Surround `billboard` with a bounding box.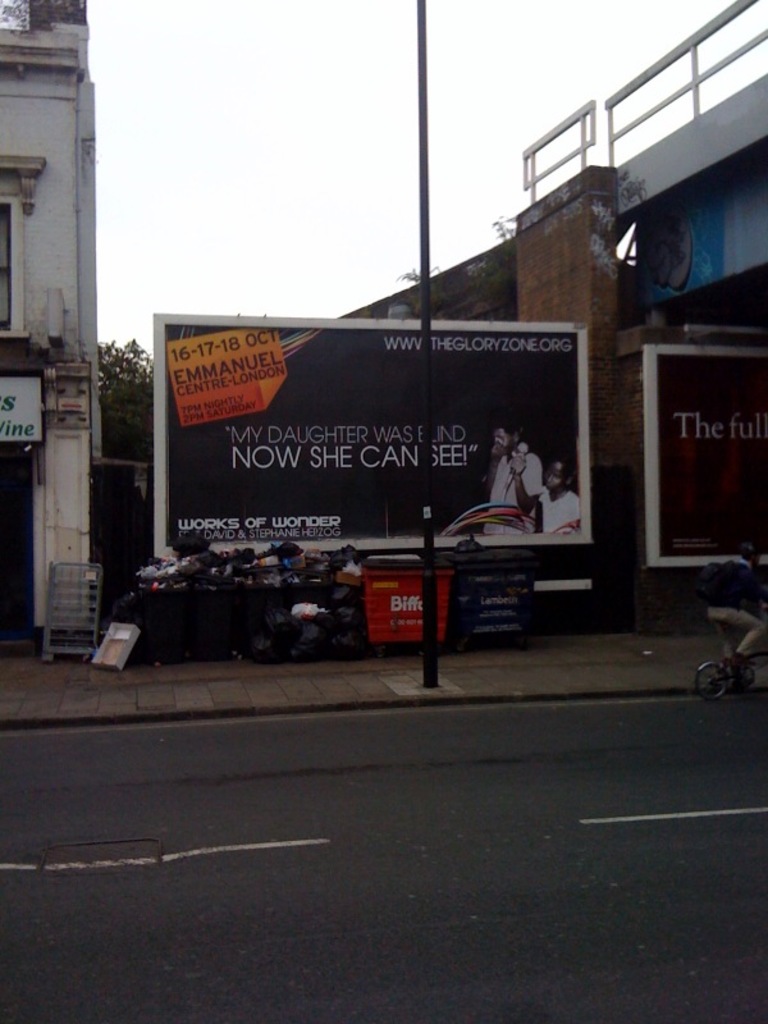
bbox(0, 369, 45, 440).
